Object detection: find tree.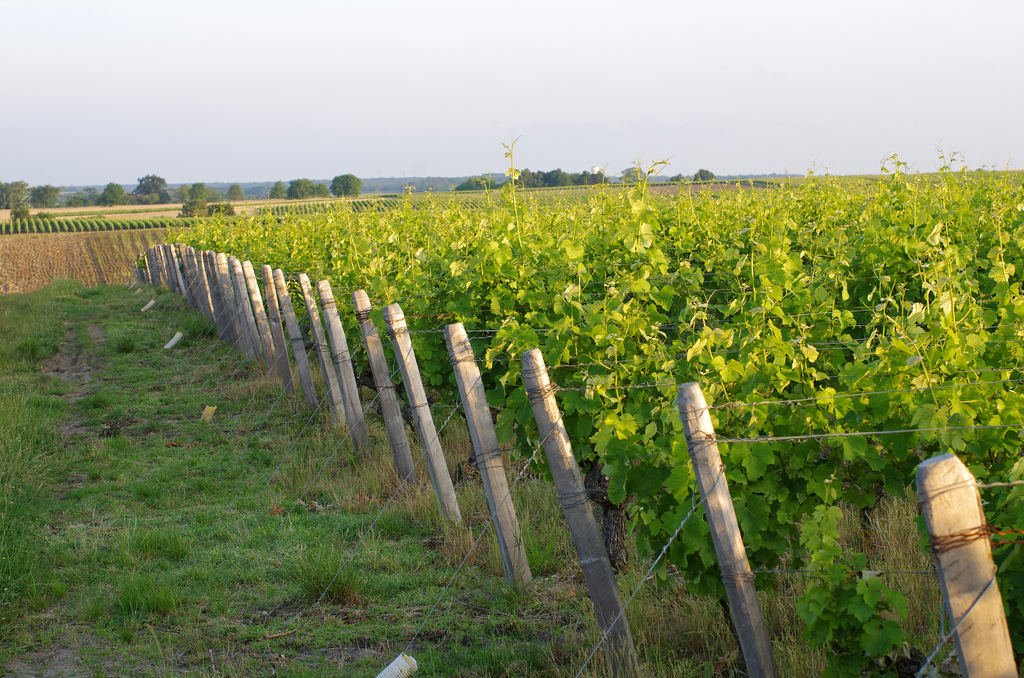
left=0, top=182, right=25, bottom=211.
